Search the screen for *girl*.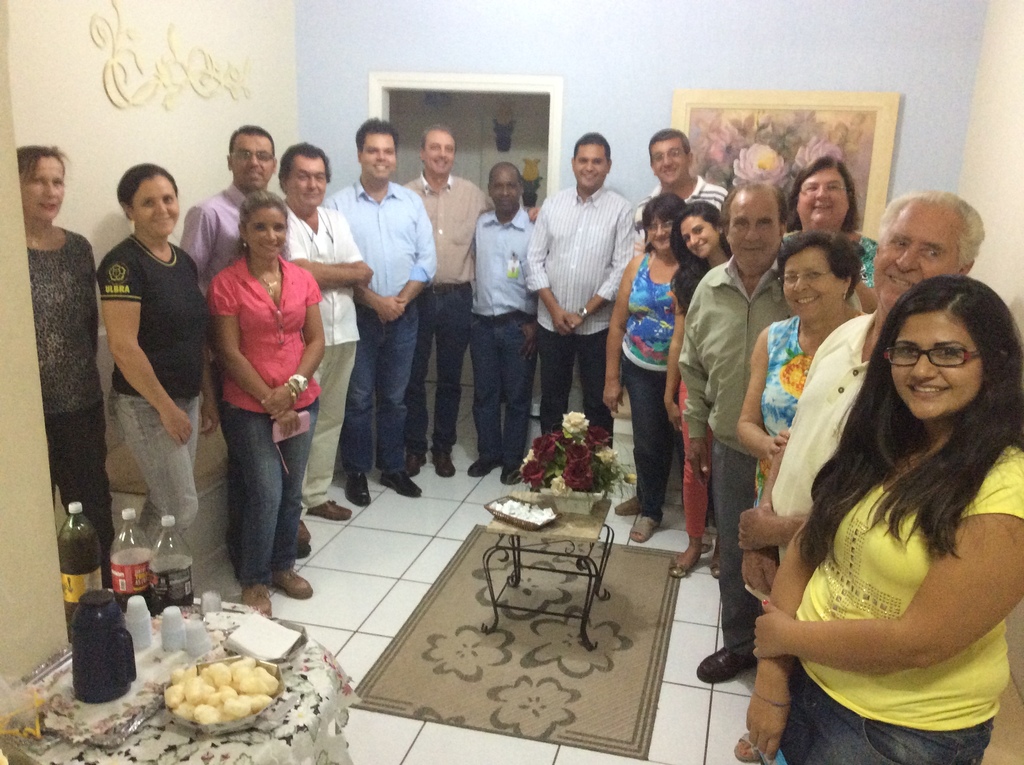
Found at 738 272 1023 764.
